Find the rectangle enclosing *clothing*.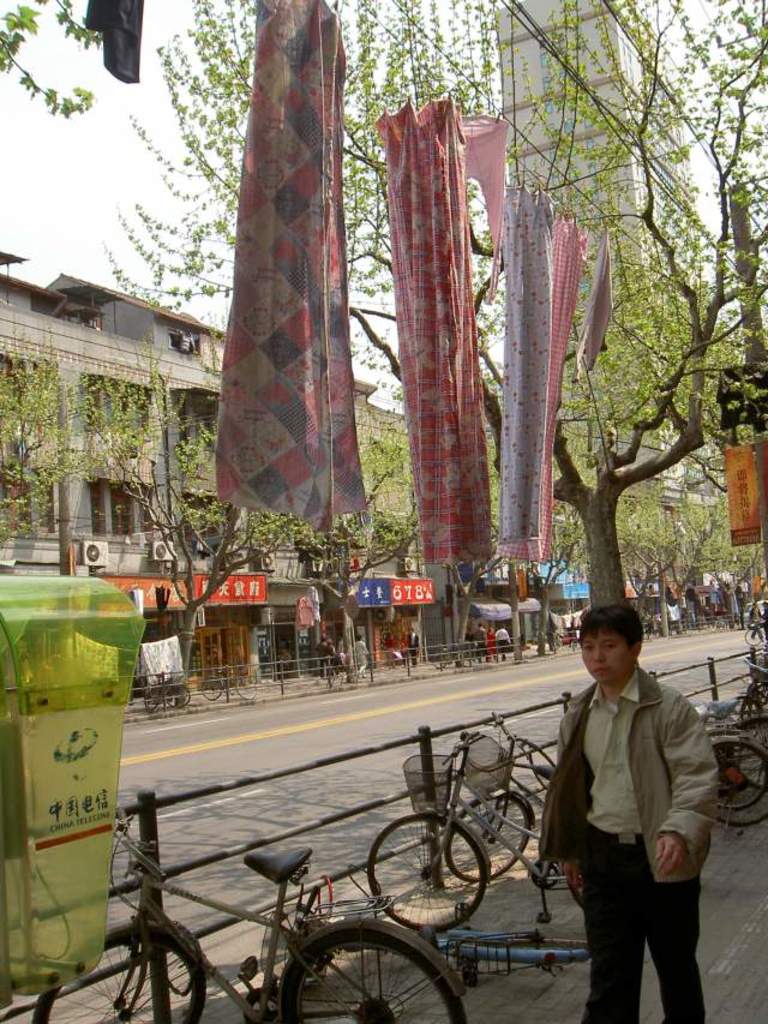
bbox=(319, 643, 329, 670).
